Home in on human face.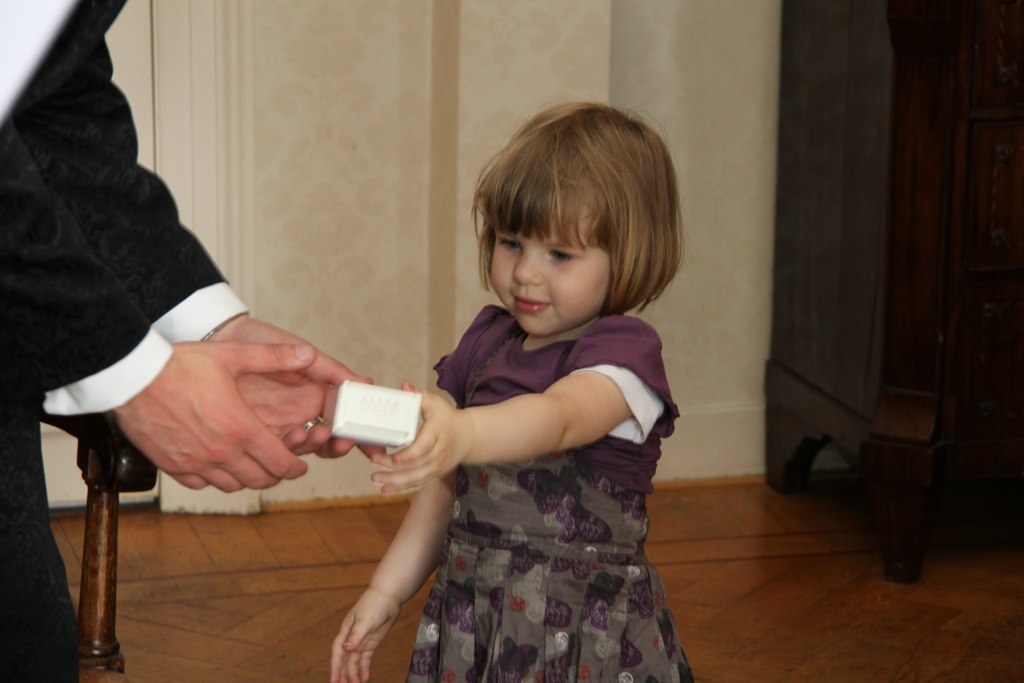
Homed in at <region>492, 193, 609, 336</region>.
